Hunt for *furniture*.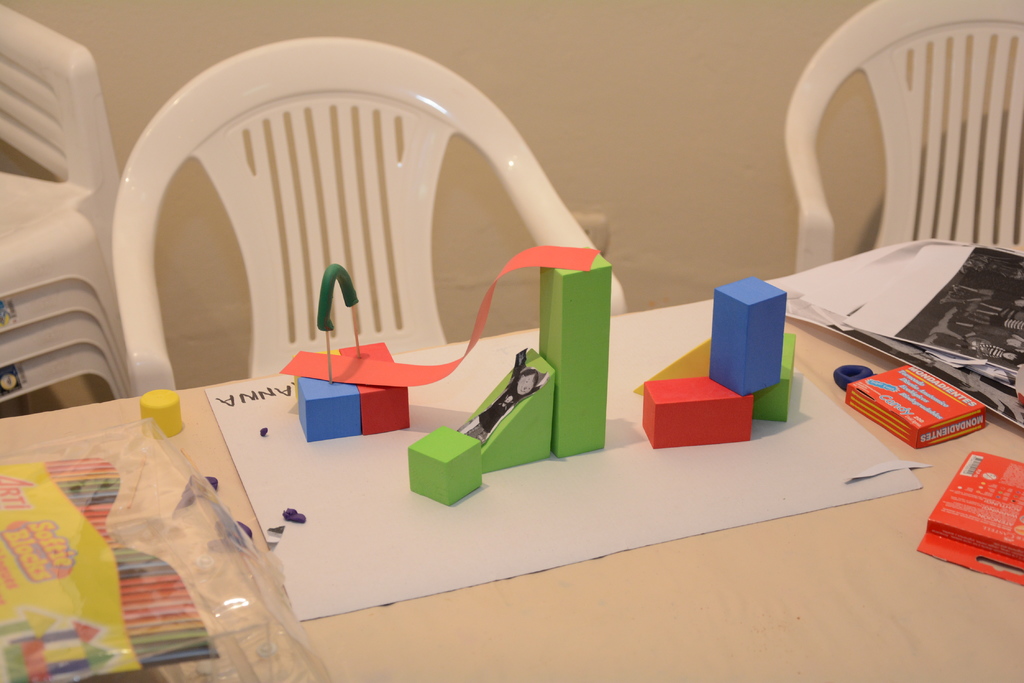
Hunted down at bbox=(783, 0, 1023, 275).
